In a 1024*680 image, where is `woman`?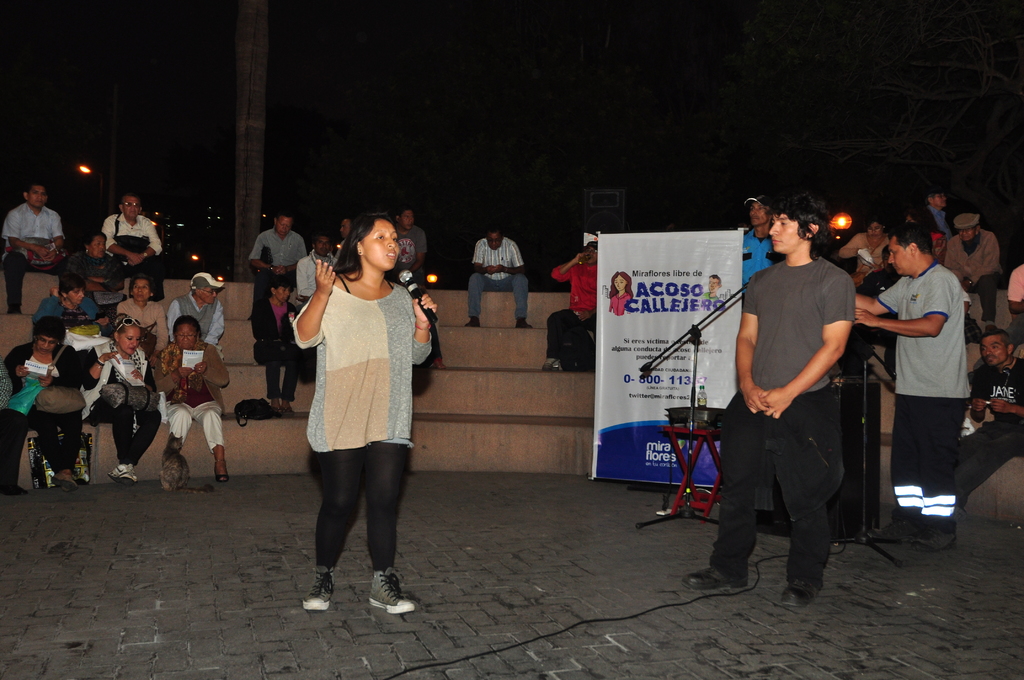
crop(69, 234, 129, 305).
